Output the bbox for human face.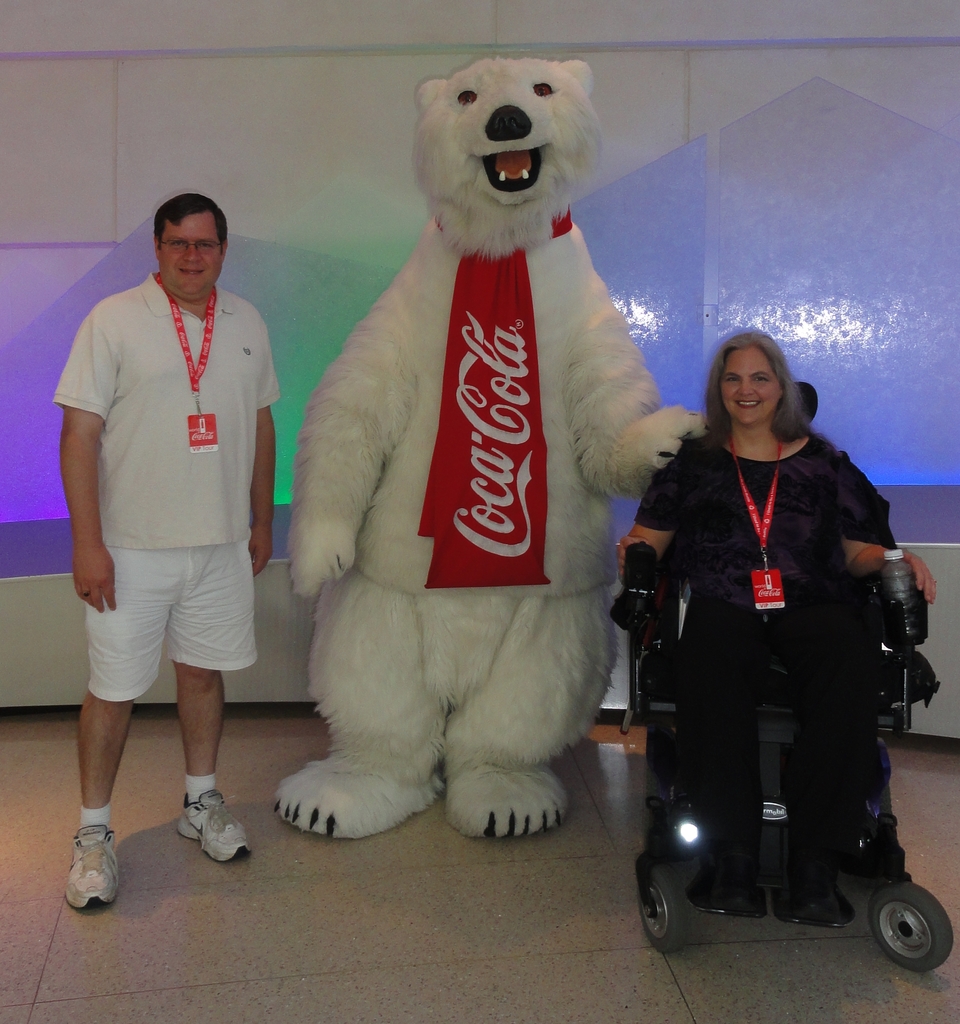
156 209 223 295.
